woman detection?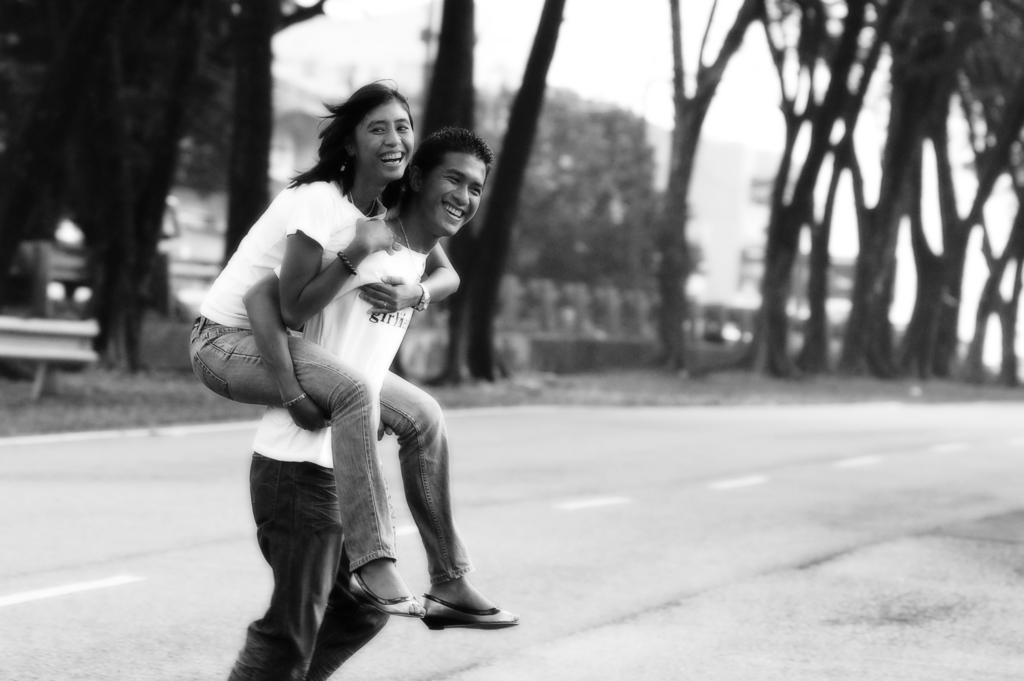
crop(188, 95, 483, 667)
